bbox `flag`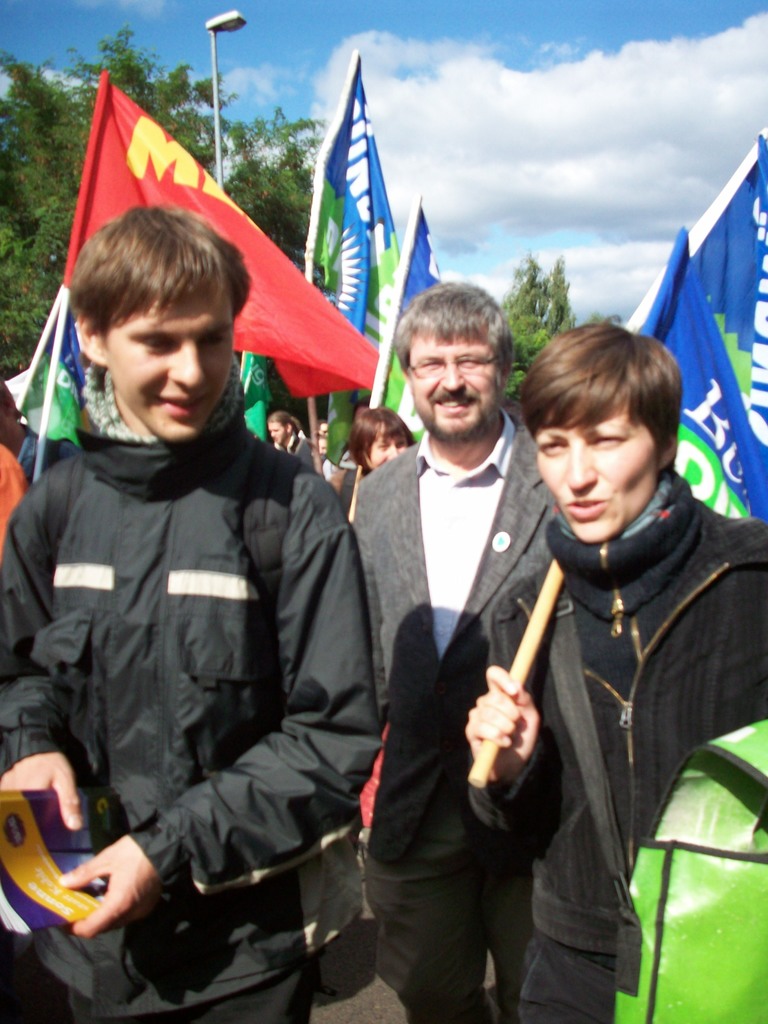
{"x1": 300, "y1": 45, "x2": 398, "y2": 421}
